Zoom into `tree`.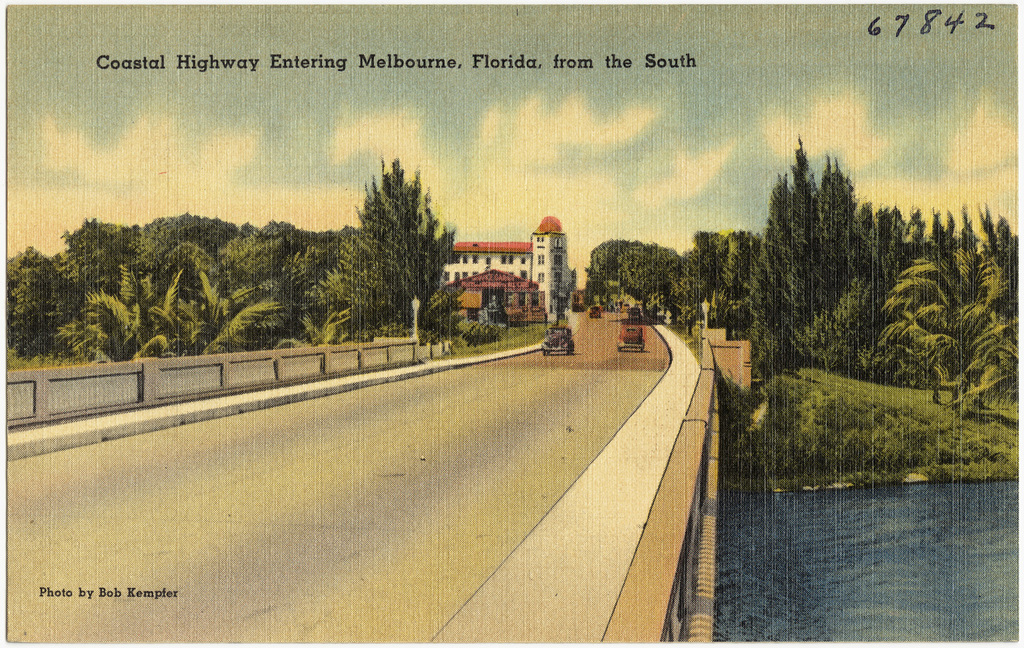
Zoom target: [x1=57, y1=262, x2=288, y2=359].
